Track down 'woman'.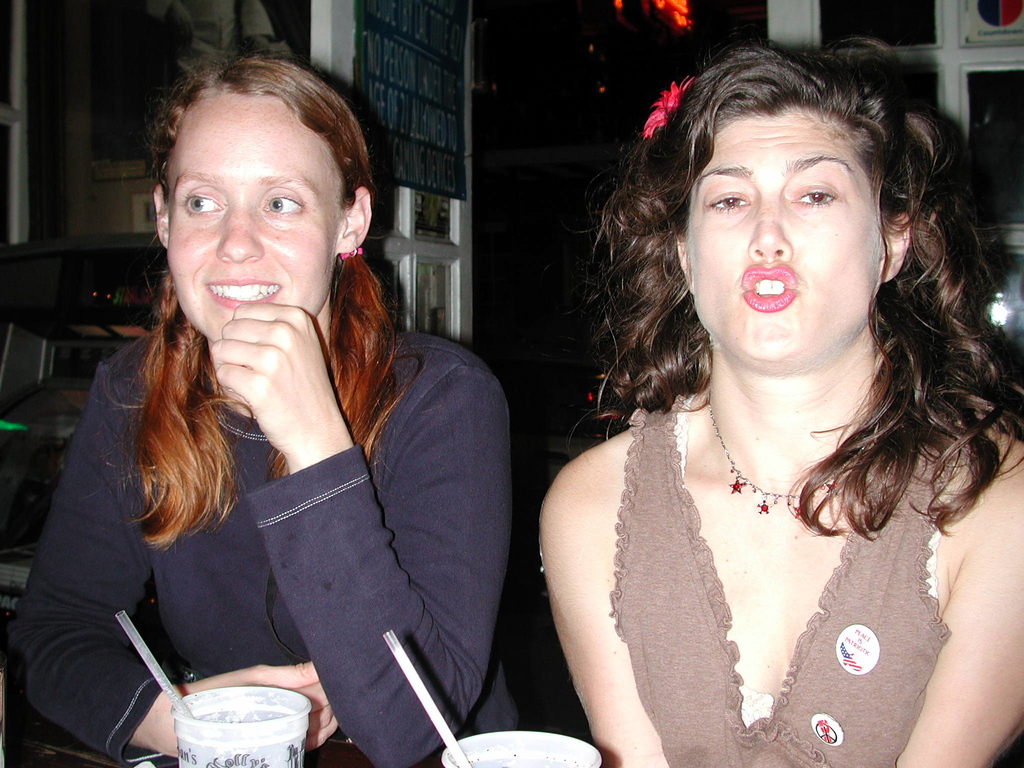
Tracked to <box>492,19,1023,766</box>.
